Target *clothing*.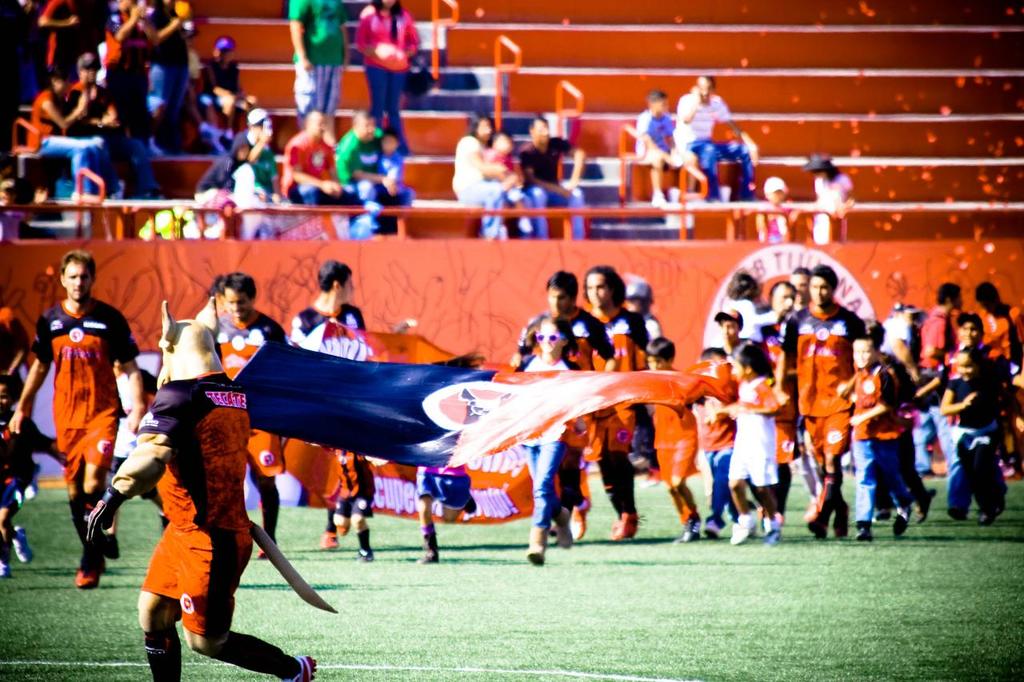
Target region: Rect(44, 295, 119, 468).
